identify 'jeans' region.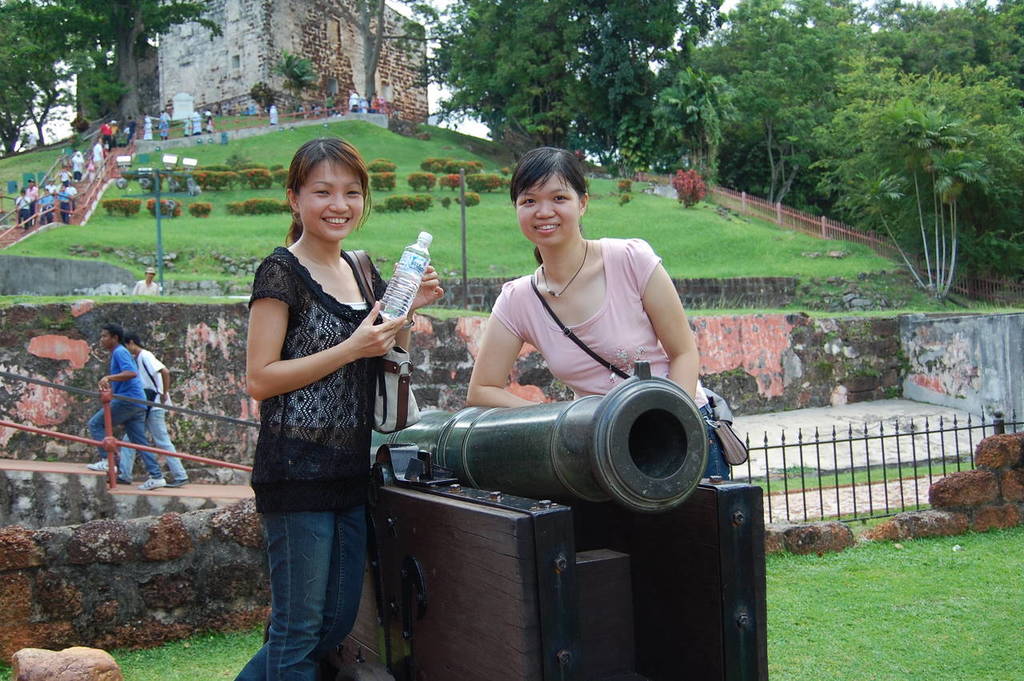
Region: Rect(116, 397, 197, 483).
